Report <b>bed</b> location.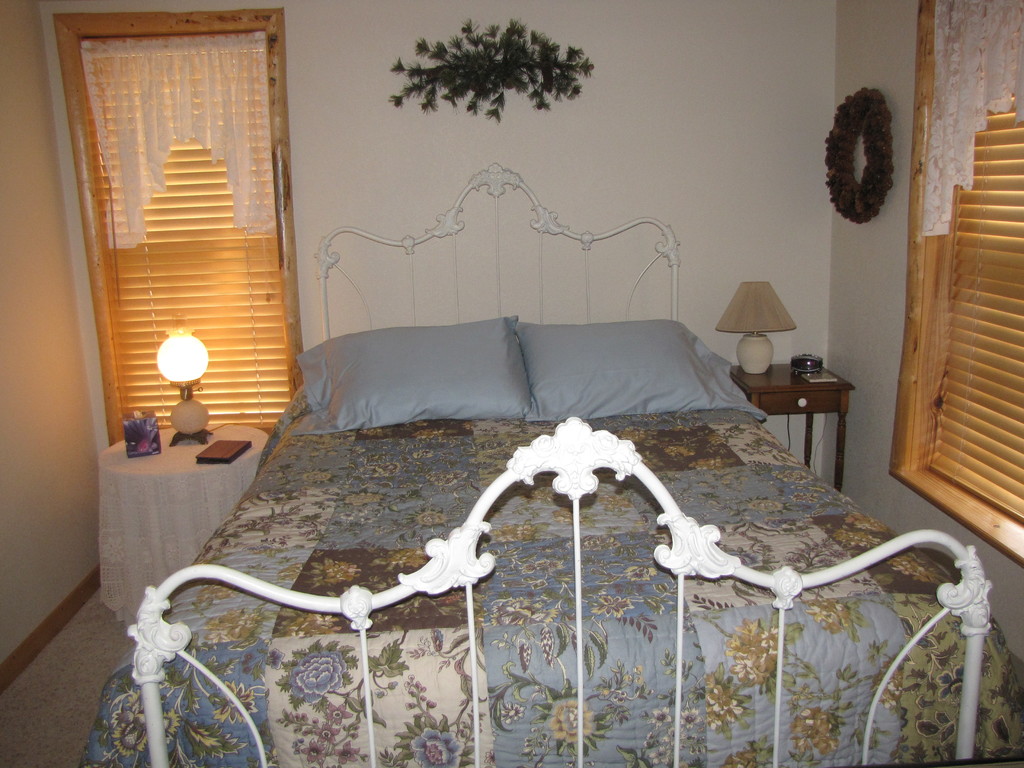
Report: <box>129,262,909,737</box>.
